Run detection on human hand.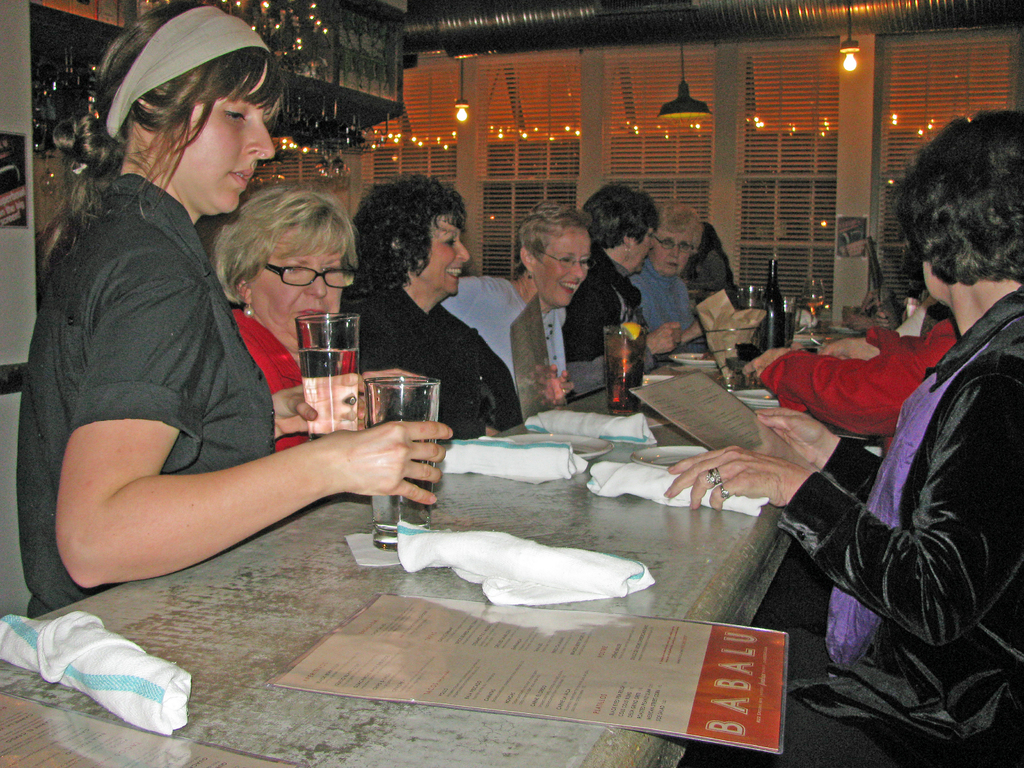
Result: select_region(362, 366, 428, 435).
